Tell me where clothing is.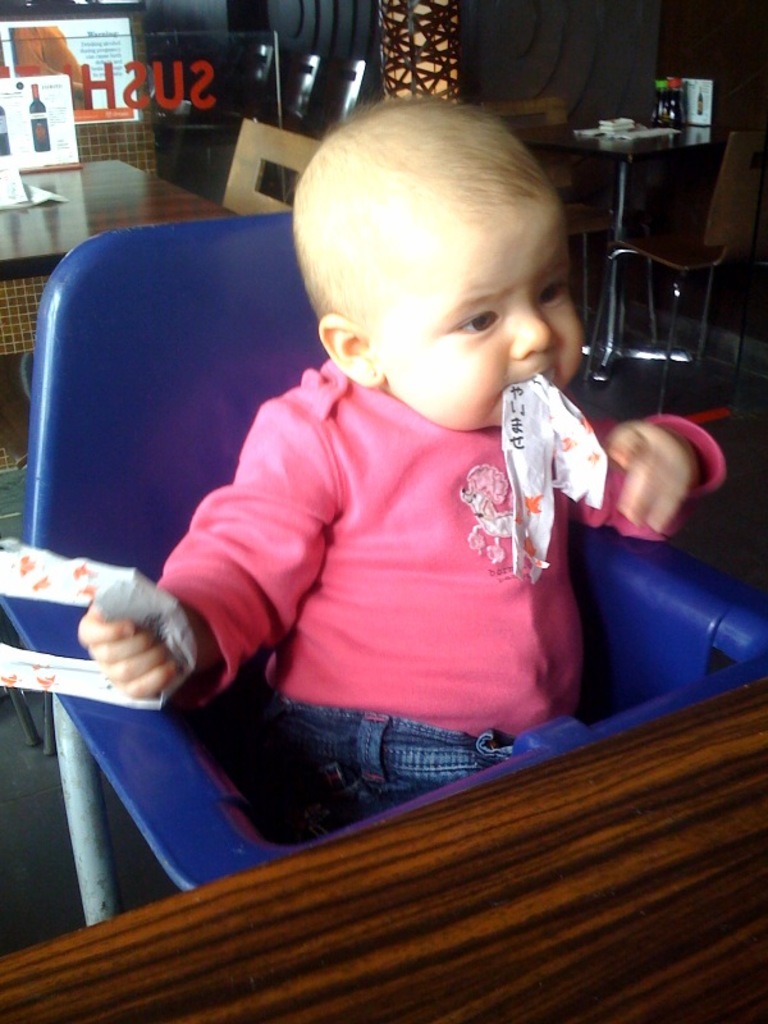
clothing is at 156,279,643,795.
